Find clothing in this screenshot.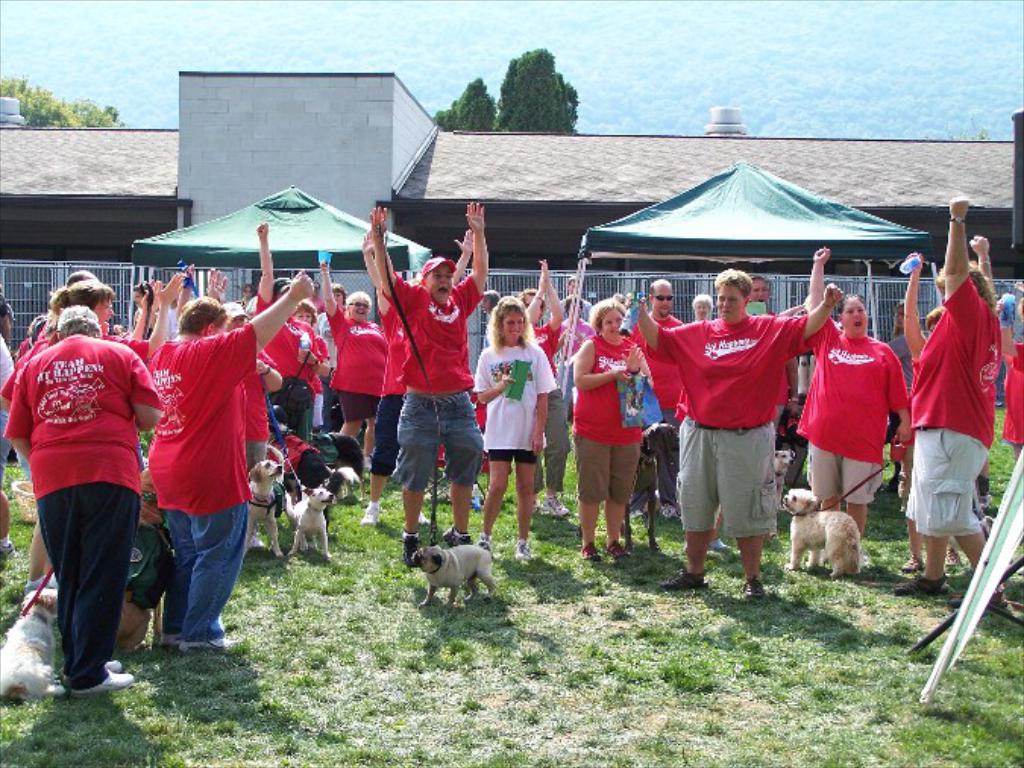
The bounding box for clothing is <box>464,331,566,449</box>.
